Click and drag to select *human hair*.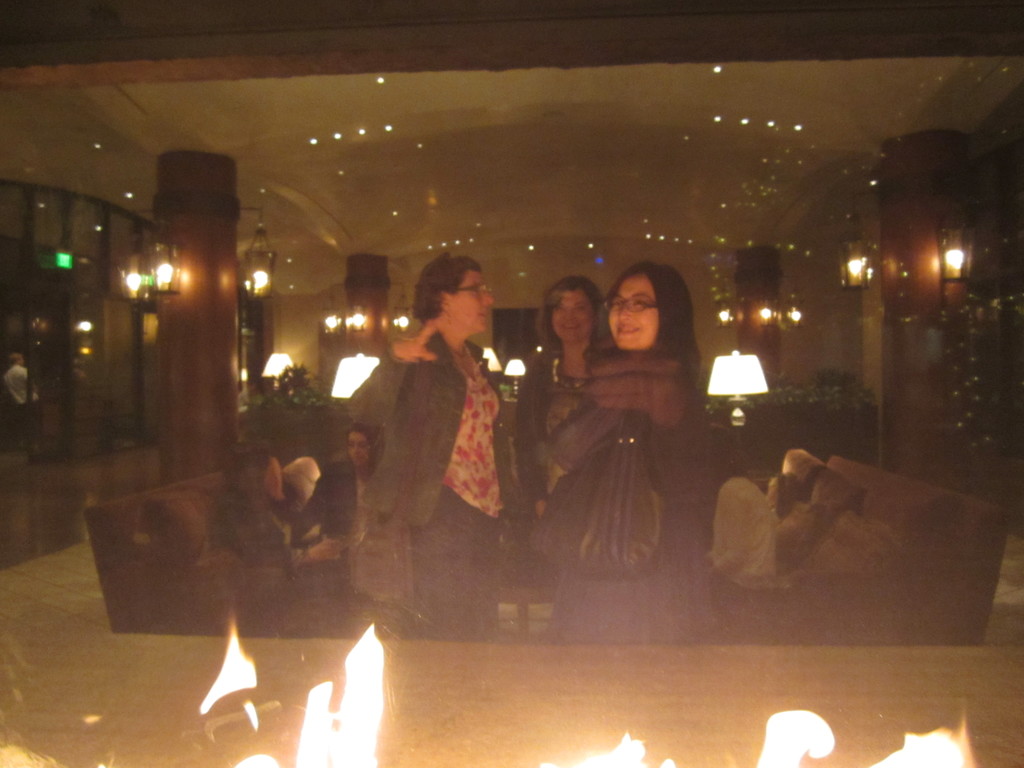
Selection: crop(350, 417, 385, 466).
